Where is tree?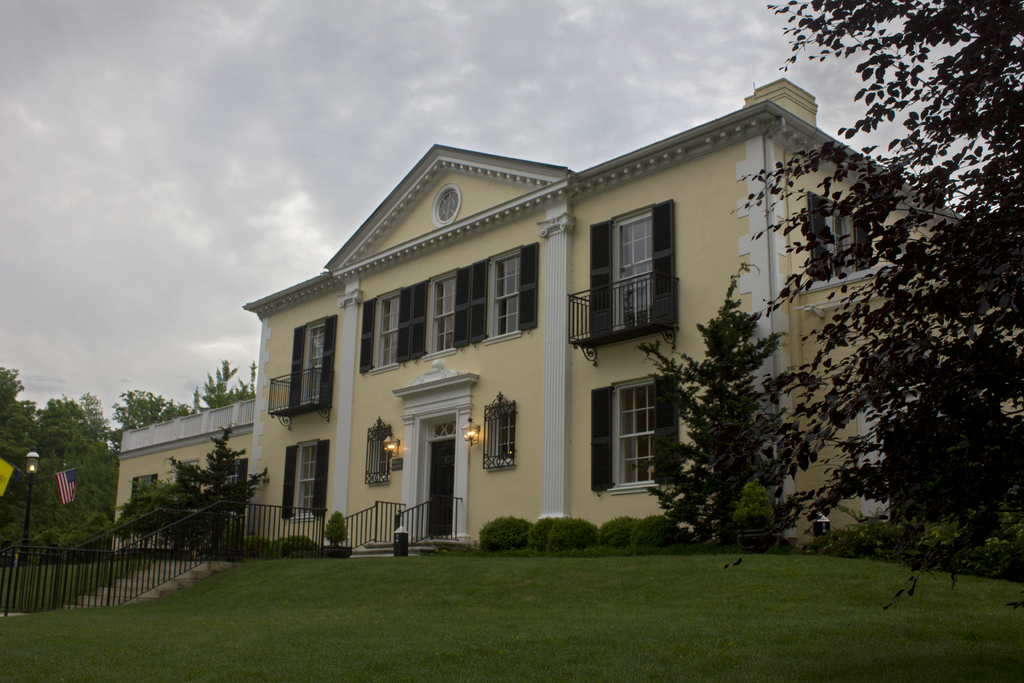
crop(106, 391, 189, 434).
